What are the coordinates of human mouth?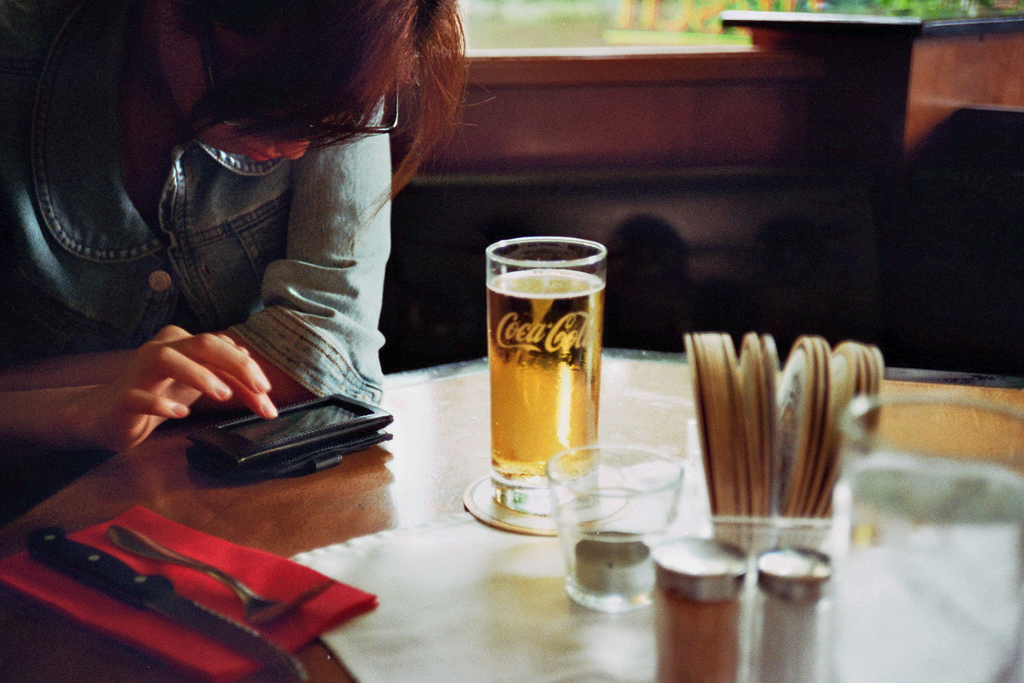
region(243, 139, 280, 160).
